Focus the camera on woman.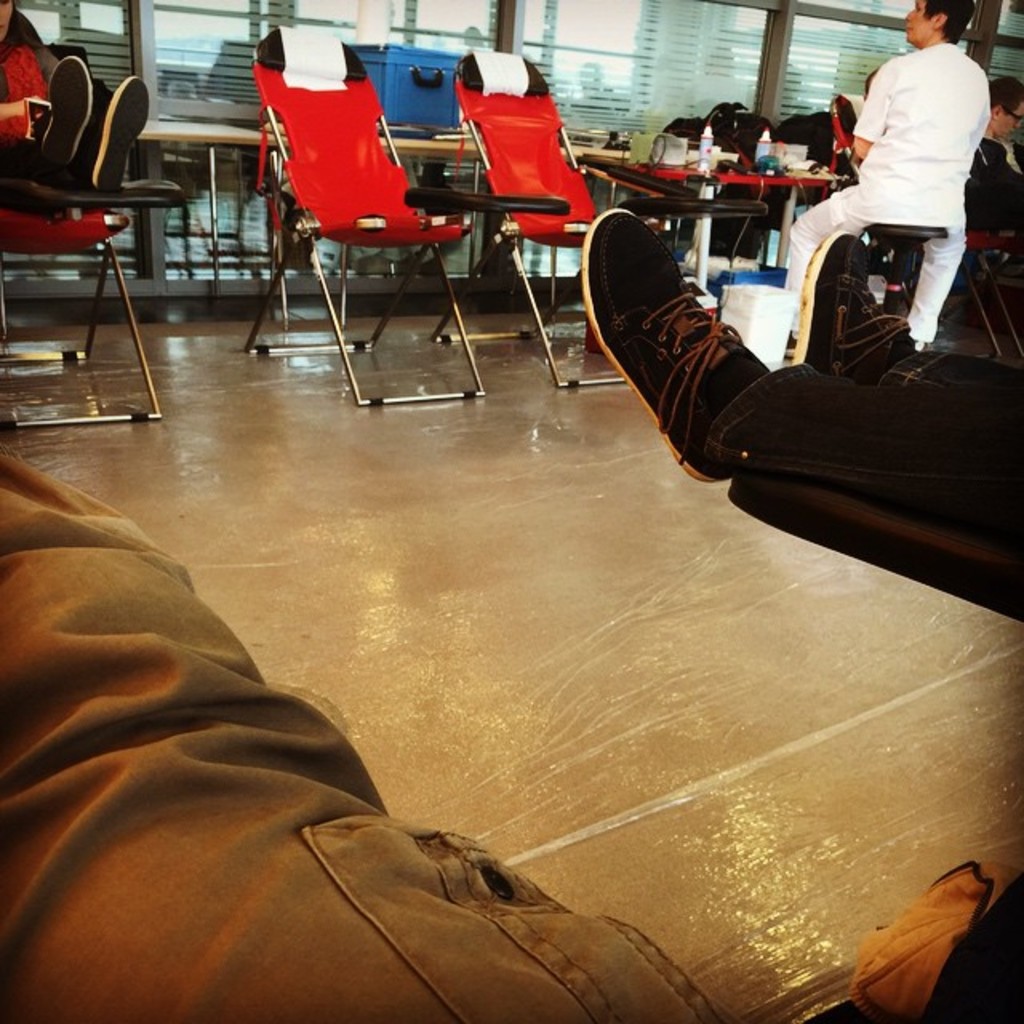
Focus region: 0, 0, 115, 262.
